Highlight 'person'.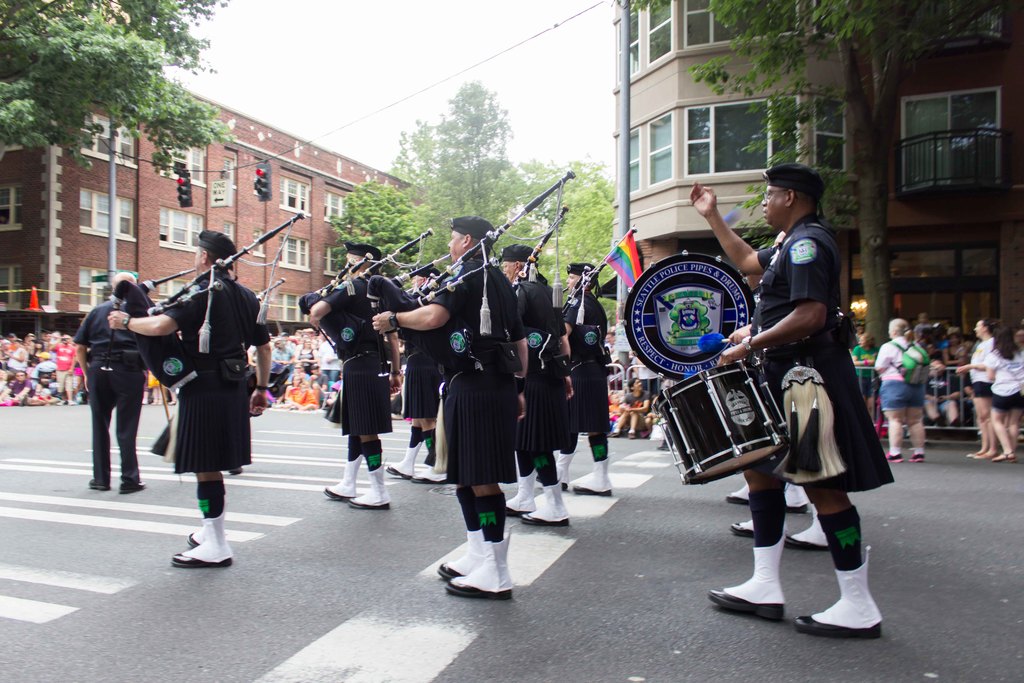
Highlighted region: 83/247/155/518.
